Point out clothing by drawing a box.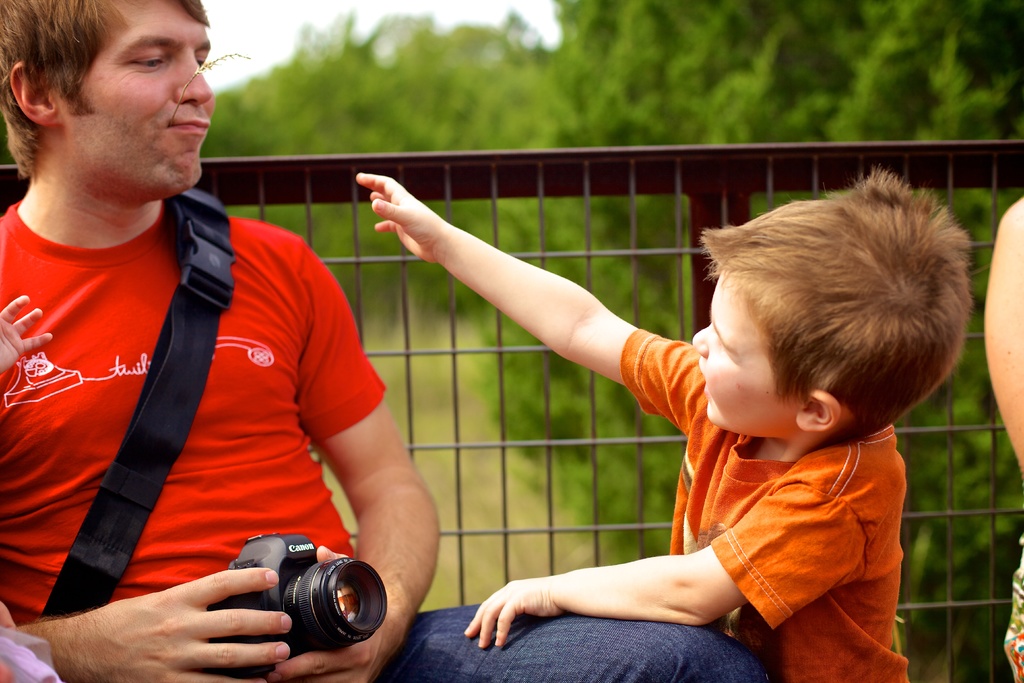
[0, 204, 396, 655].
